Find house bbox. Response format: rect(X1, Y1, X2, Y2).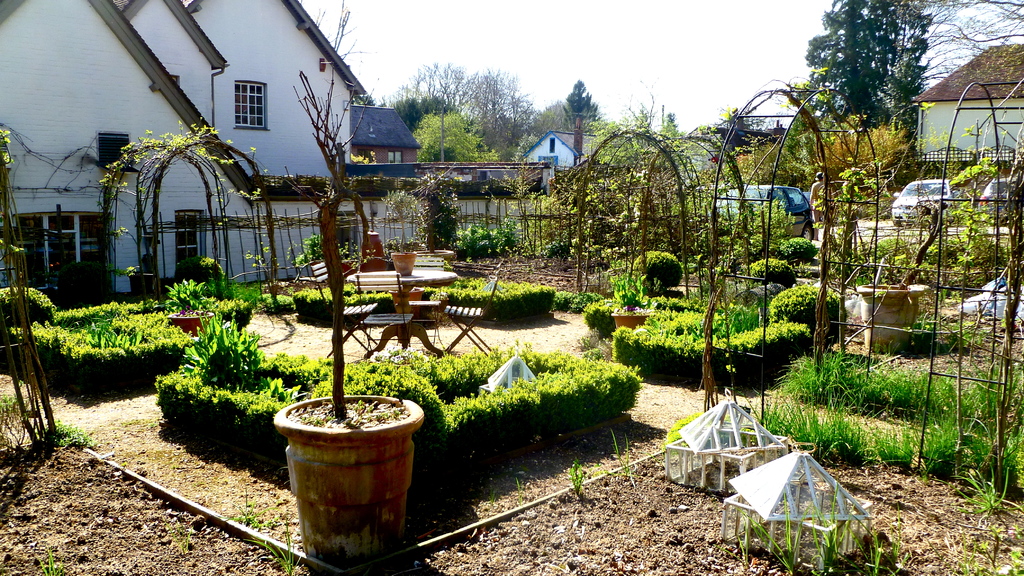
rect(185, 0, 367, 179).
